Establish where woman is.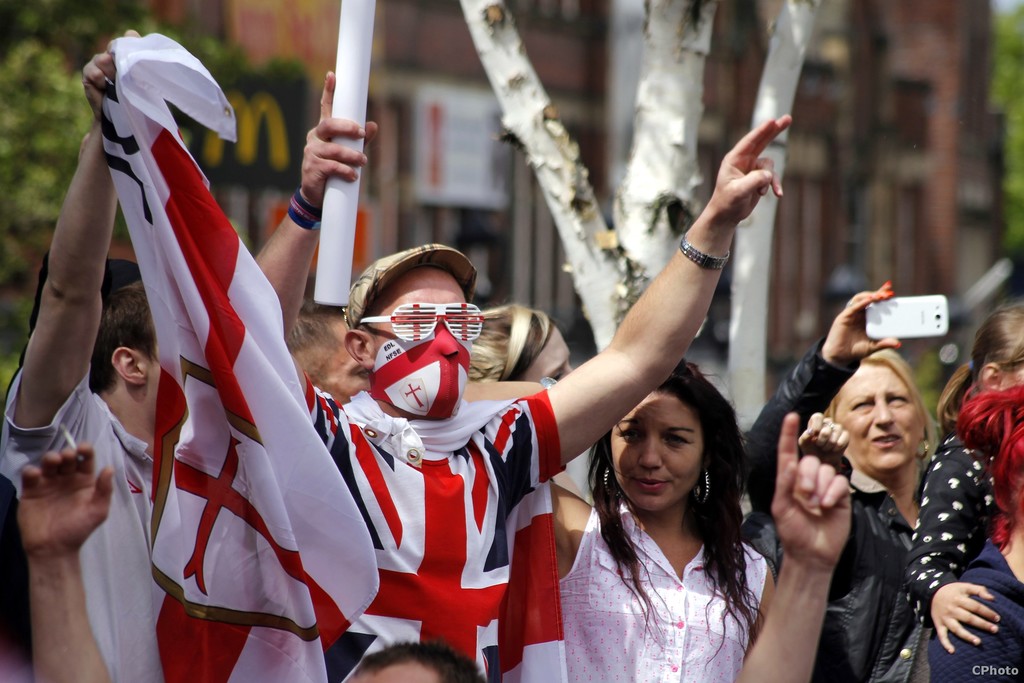
Established at l=744, t=281, r=939, b=682.
